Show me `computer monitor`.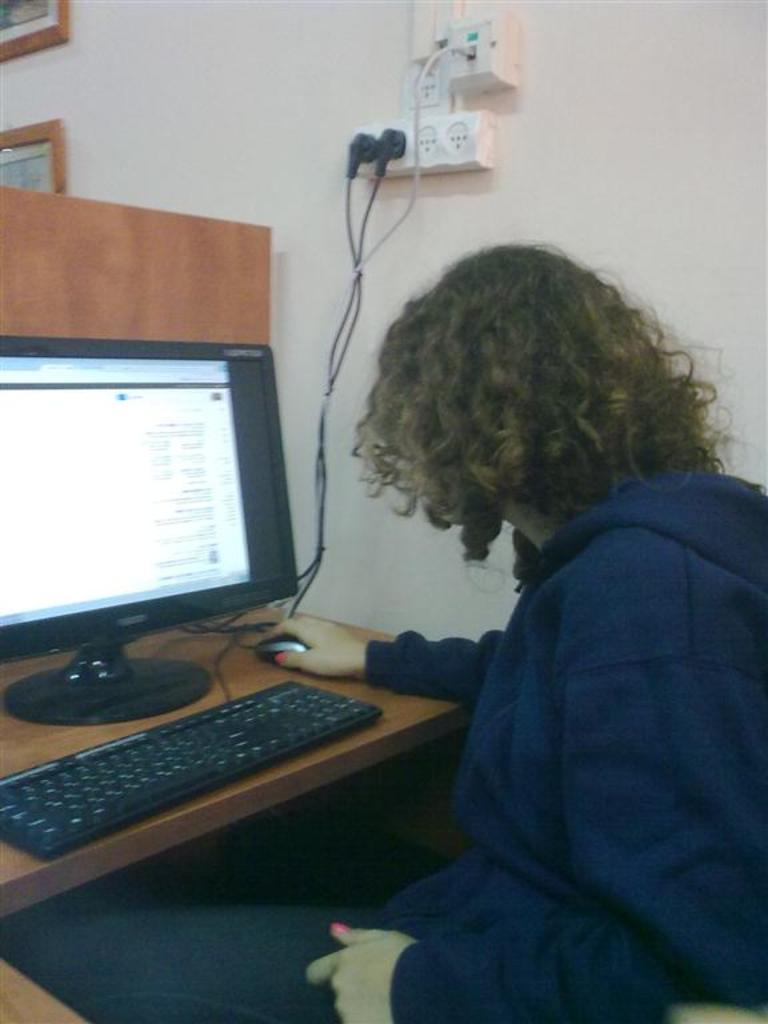
`computer monitor` is here: pyautogui.locateOnScreen(0, 335, 303, 723).
